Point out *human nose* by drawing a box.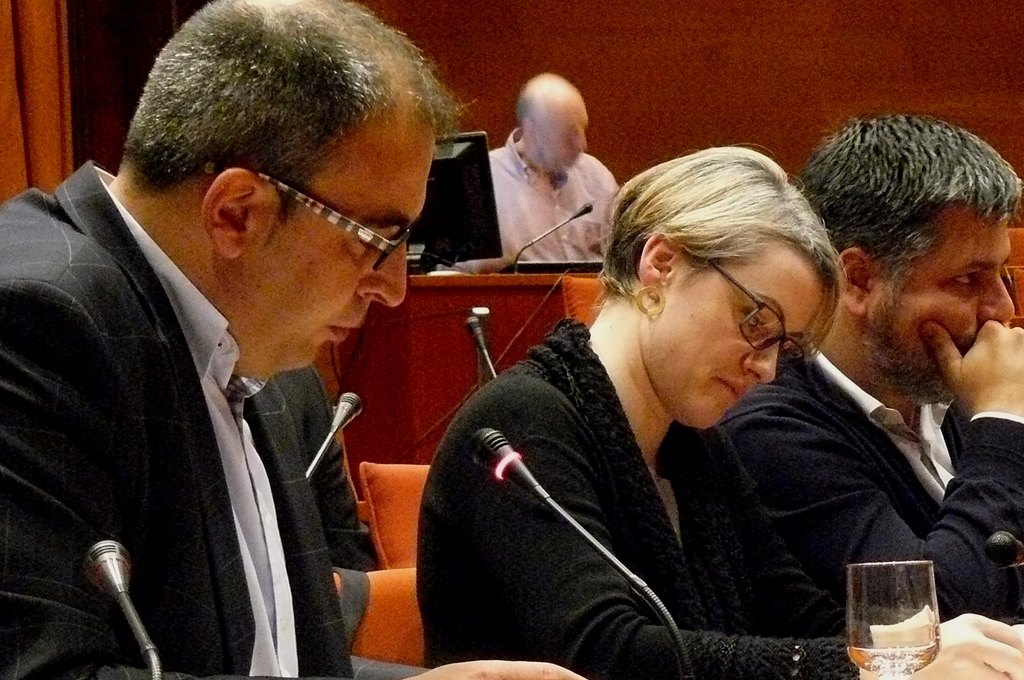
<region>578, 130, 586, 151</region>.
